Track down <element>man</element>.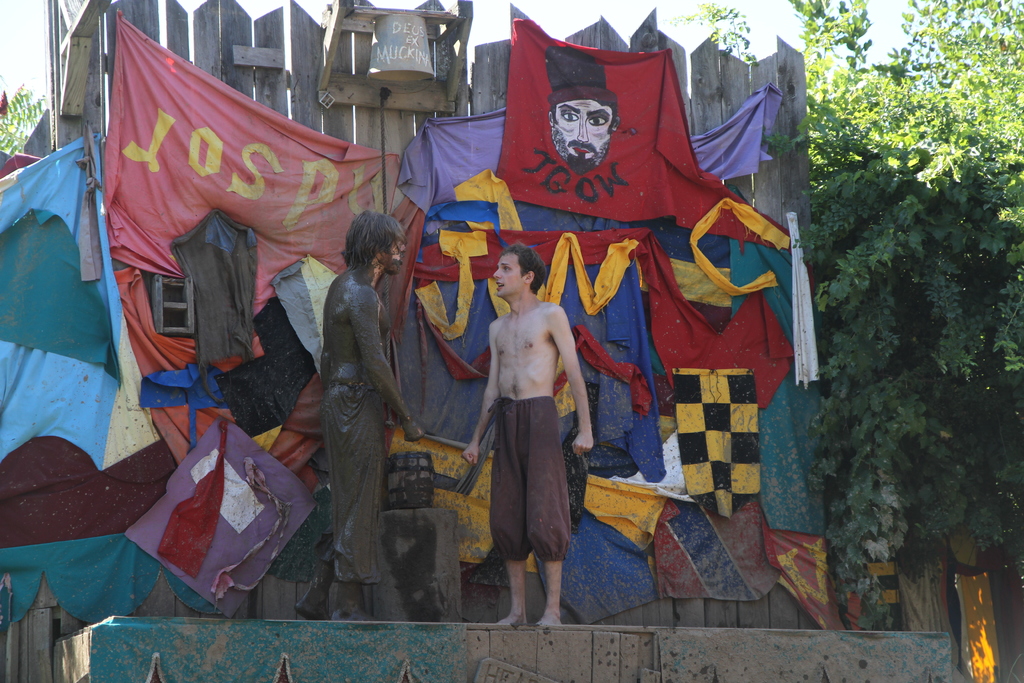
Tracked to [x1=470, y1=261, x2=593, y2=636].
